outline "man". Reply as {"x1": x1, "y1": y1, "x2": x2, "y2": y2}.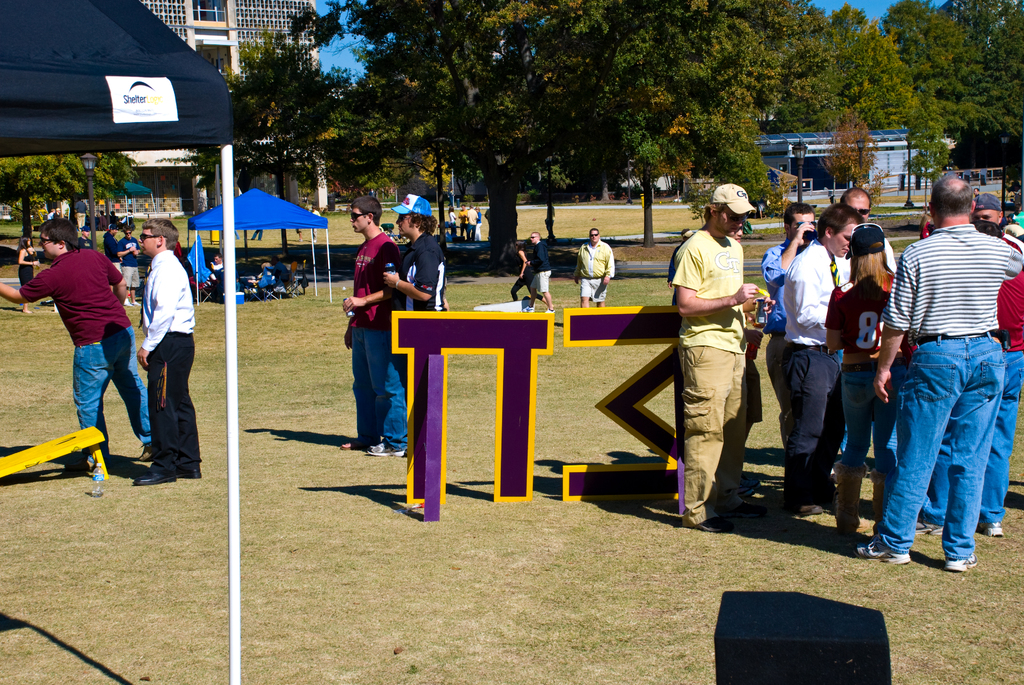
{"x1": 866, "y1": 168, "x2": 1016, "y2": 579}.
